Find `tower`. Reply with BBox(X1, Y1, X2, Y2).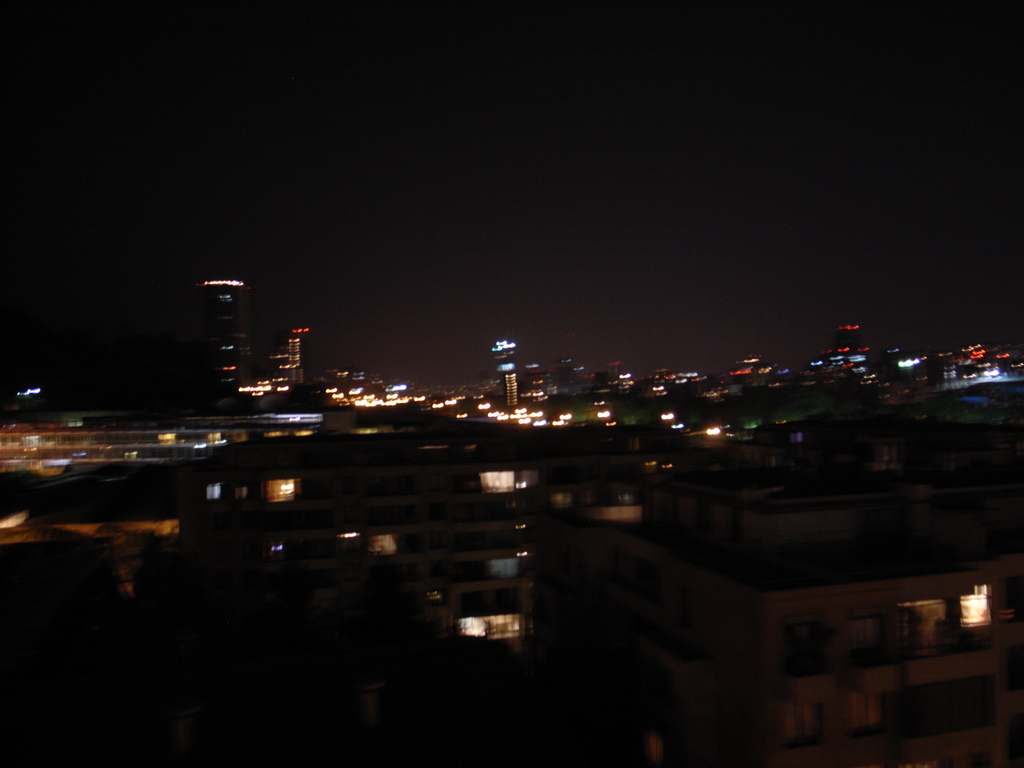
BBox(495, 332, 530, 422).
